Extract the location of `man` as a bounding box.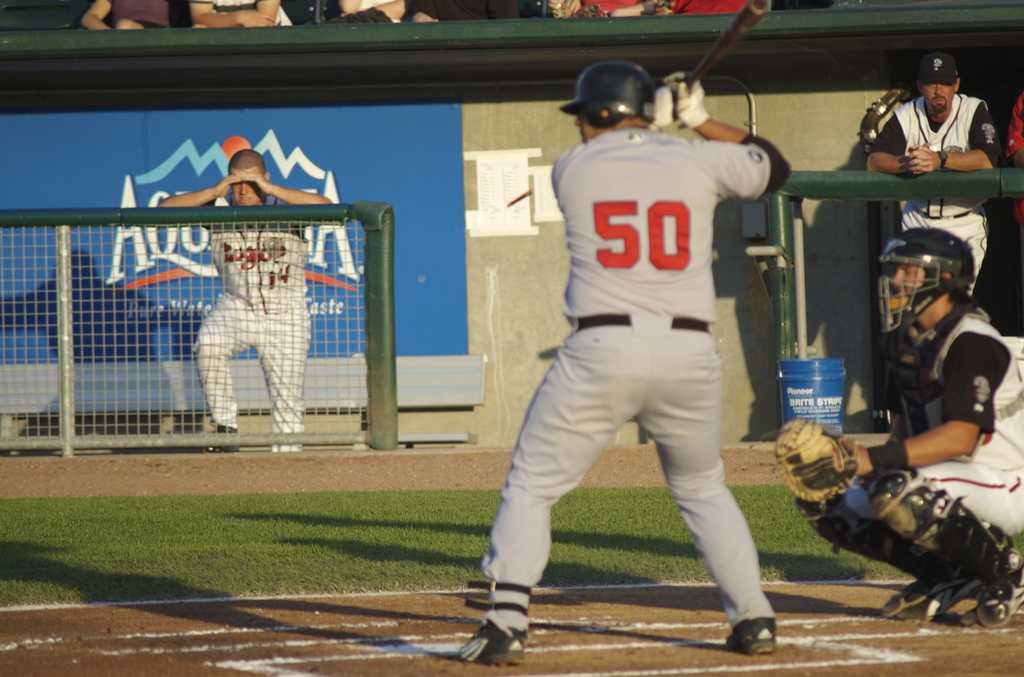
select_region(772, 229, 1023, 633).
